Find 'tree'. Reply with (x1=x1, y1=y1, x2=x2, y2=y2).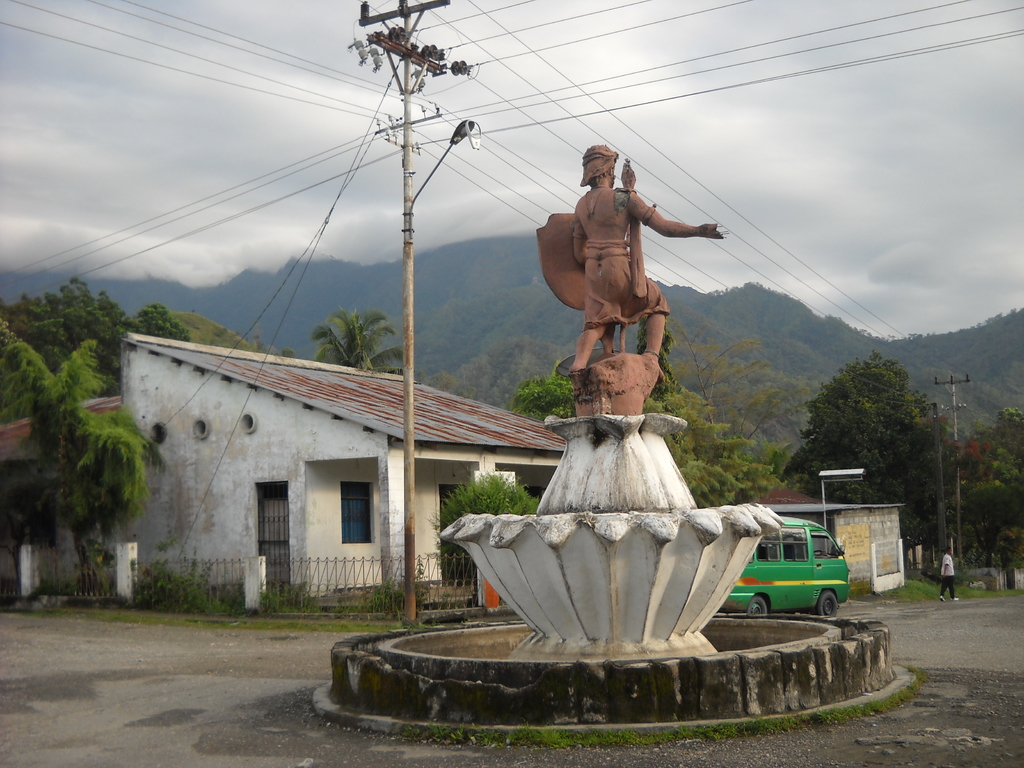
(x1=0, y1=336, x2=166, y2=599).
